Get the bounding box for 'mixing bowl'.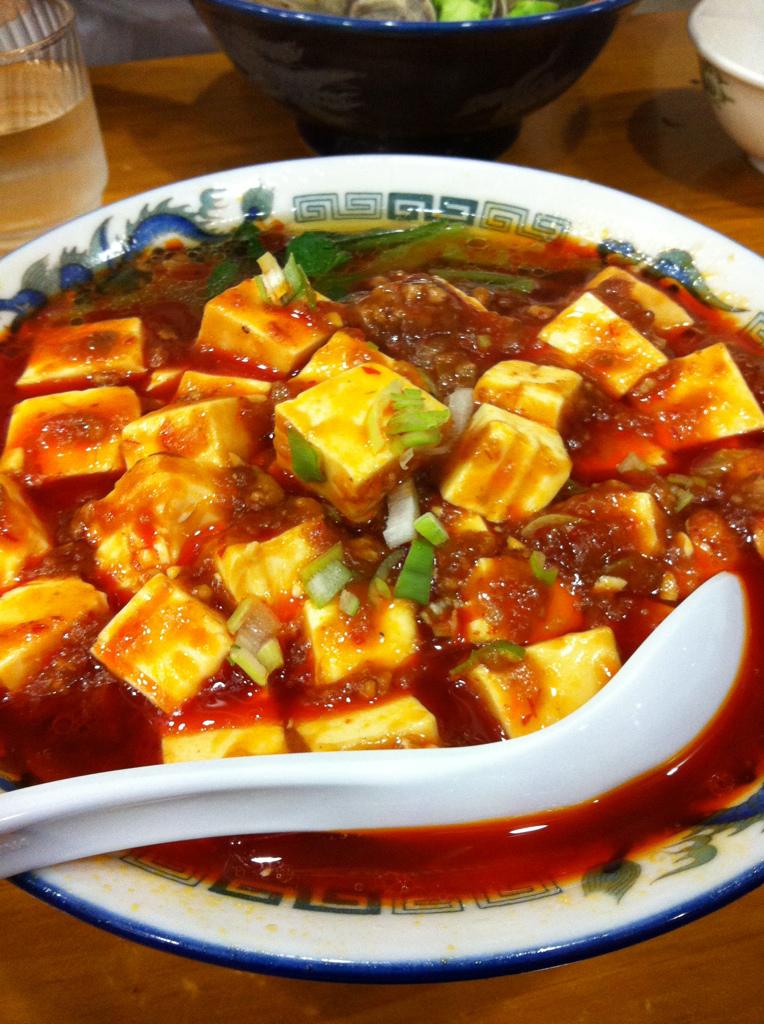
x1=686, y1=0, x2=763, y2=183.
